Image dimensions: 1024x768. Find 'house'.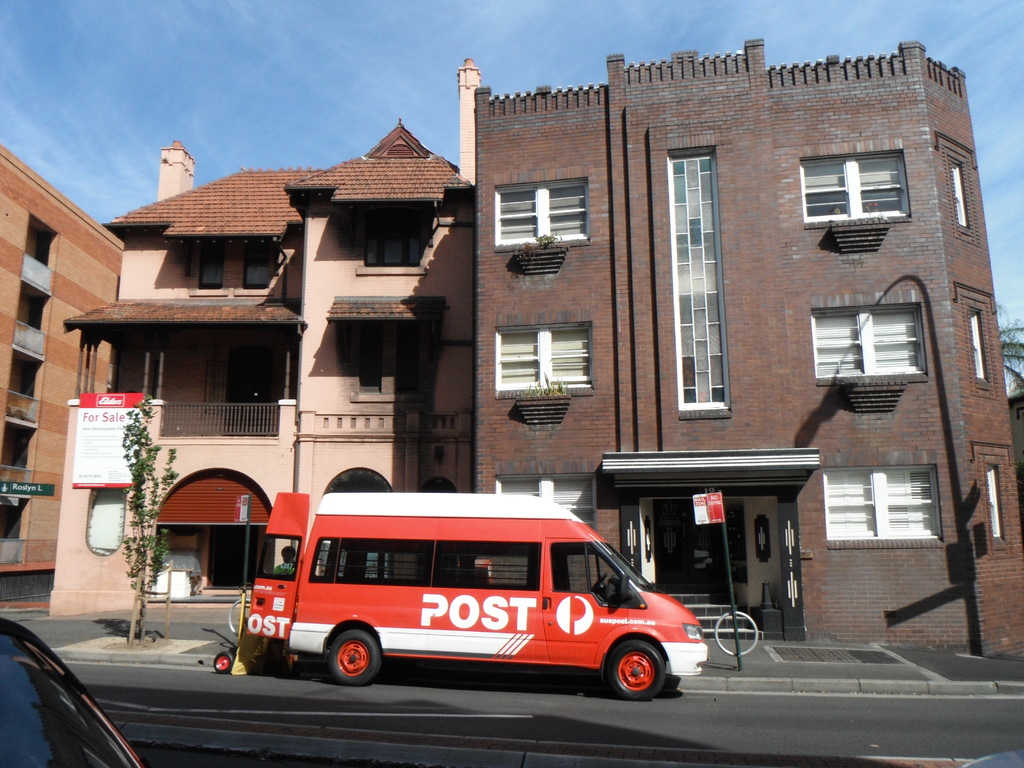
469:38:1021:660.
